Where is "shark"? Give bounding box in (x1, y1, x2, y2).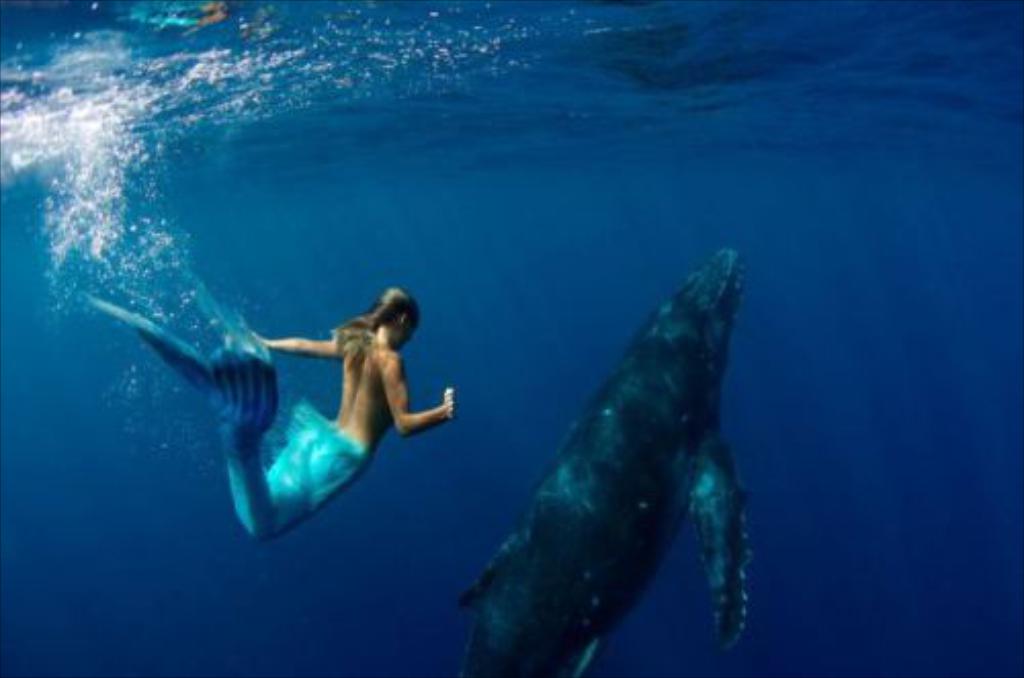
(457, 246, 758, 676).
